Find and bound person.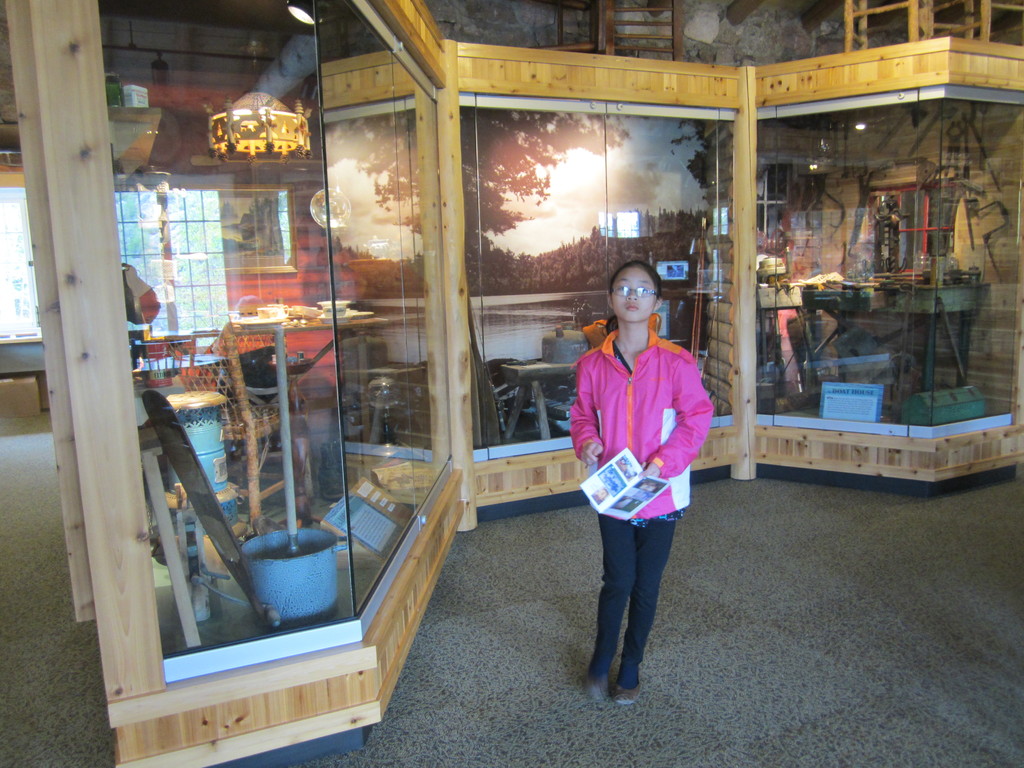
Bound: <box>572,243,700,728</box>.
